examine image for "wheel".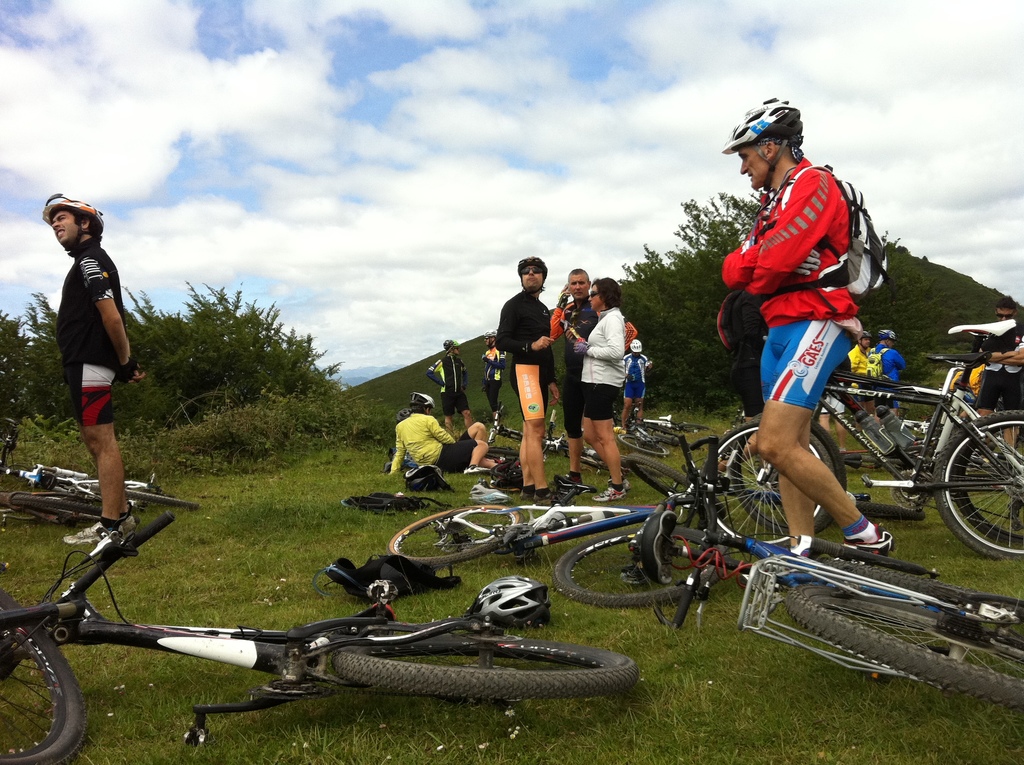
Examination result: BBox(951, 435, 1023, 545).
